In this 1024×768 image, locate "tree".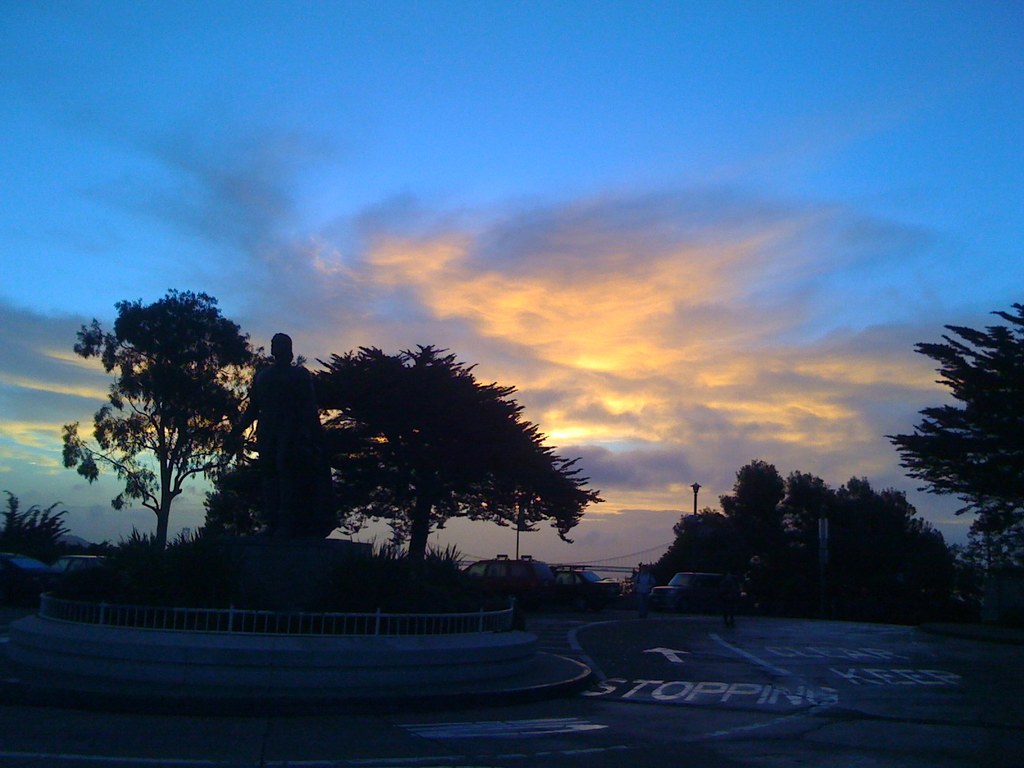
Bounding box: <bbox>648, 458, 973, 618</bbox>.
